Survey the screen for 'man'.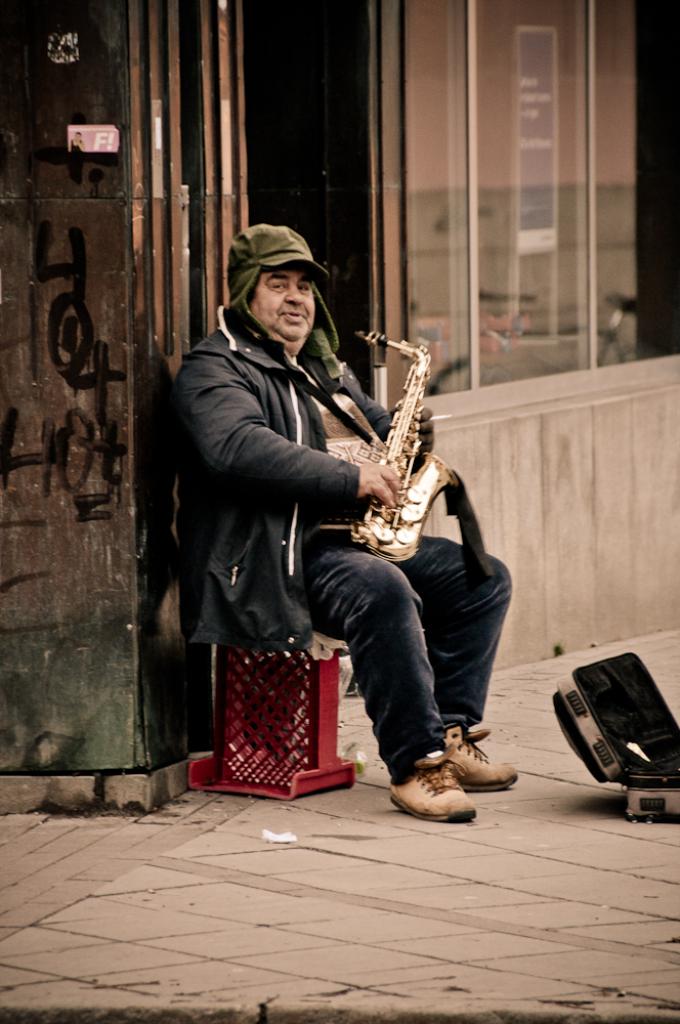
Survey found: (173,225,526,839).
